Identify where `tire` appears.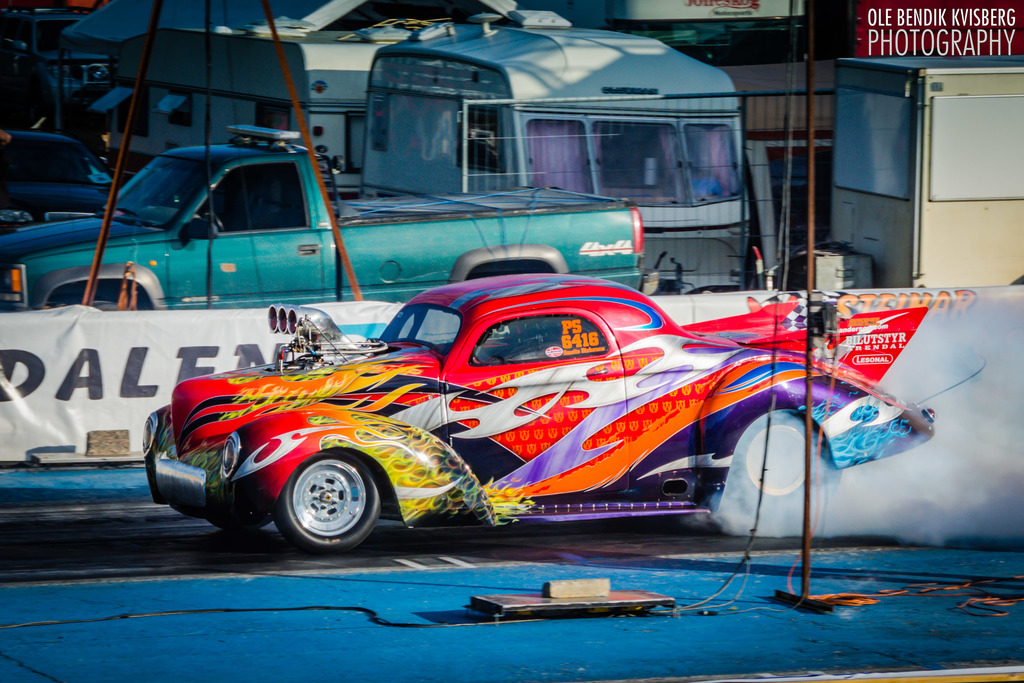
Appears at {"x1": 88, "y1": 296, "x2": 125, "y2": 312}.
